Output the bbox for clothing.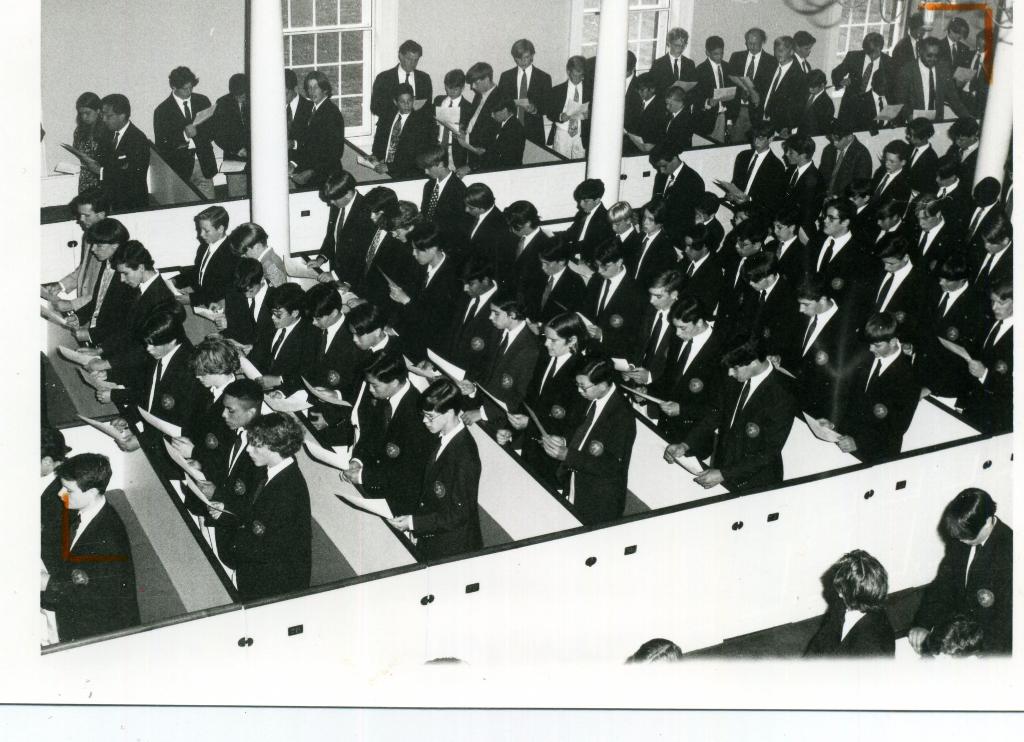
912:516:1023:660.
